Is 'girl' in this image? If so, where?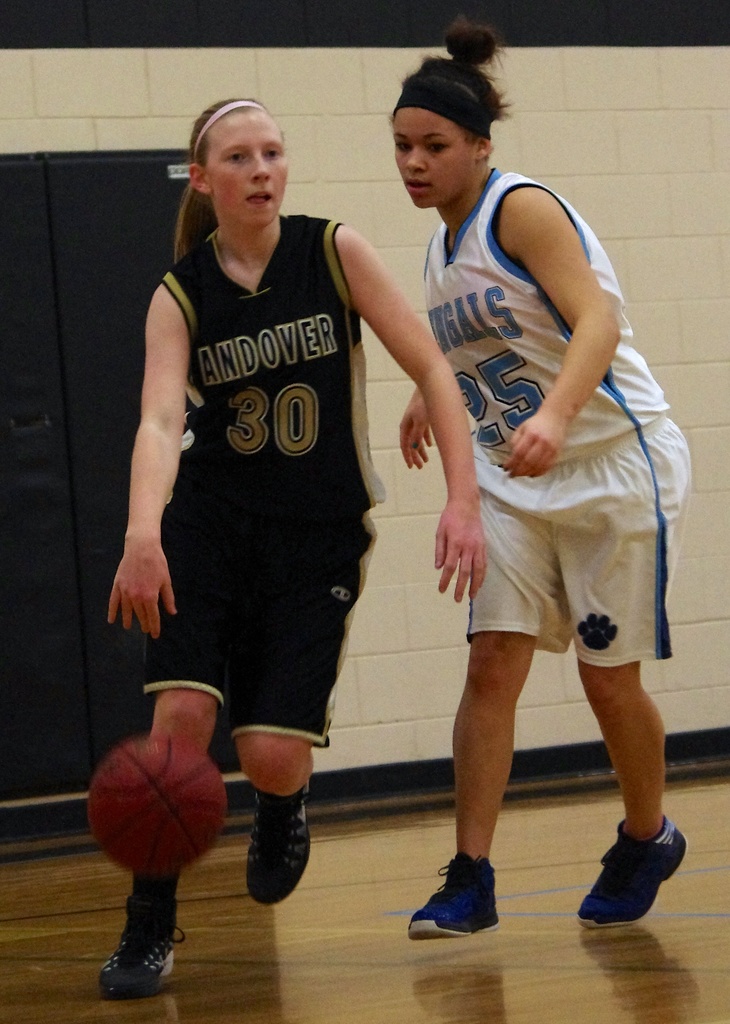
Yes, at <region>390, 17, 695, 939</region>.
